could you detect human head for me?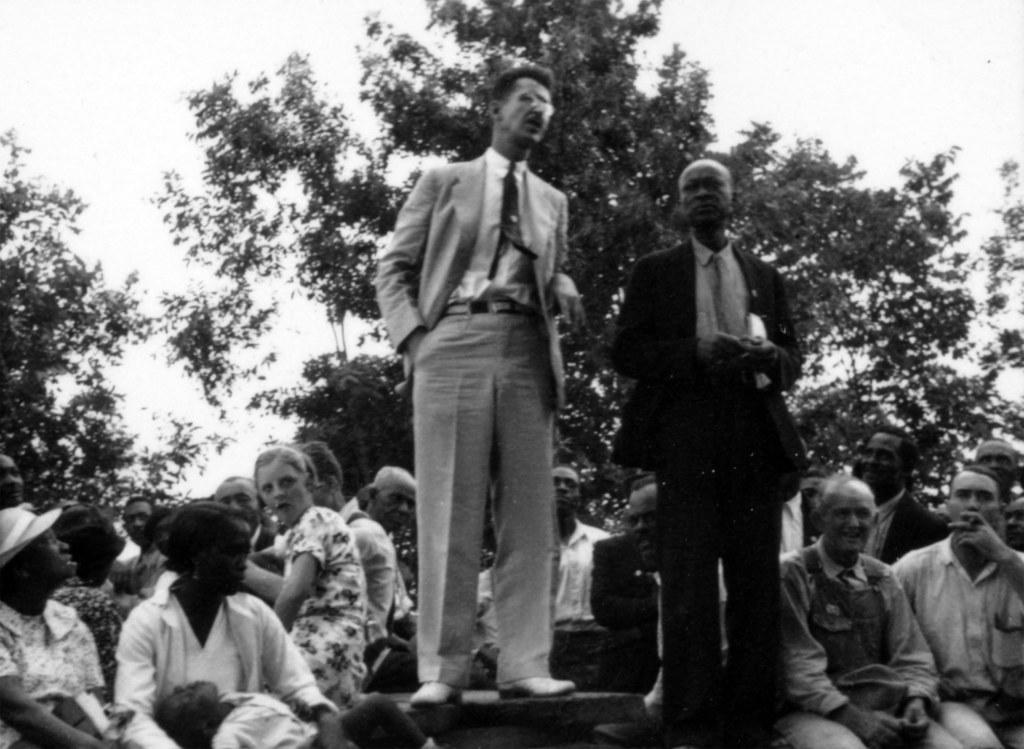
Detection result: (253,445,317,523).
